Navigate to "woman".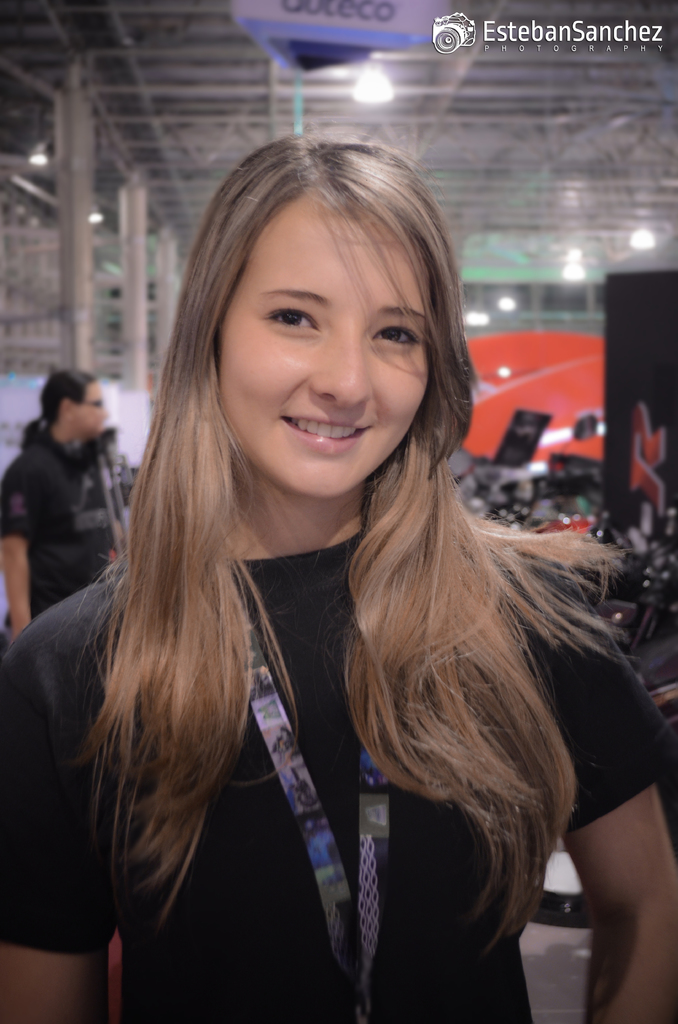
Navigation target: l=0, t=115, r=664, b=1023.
